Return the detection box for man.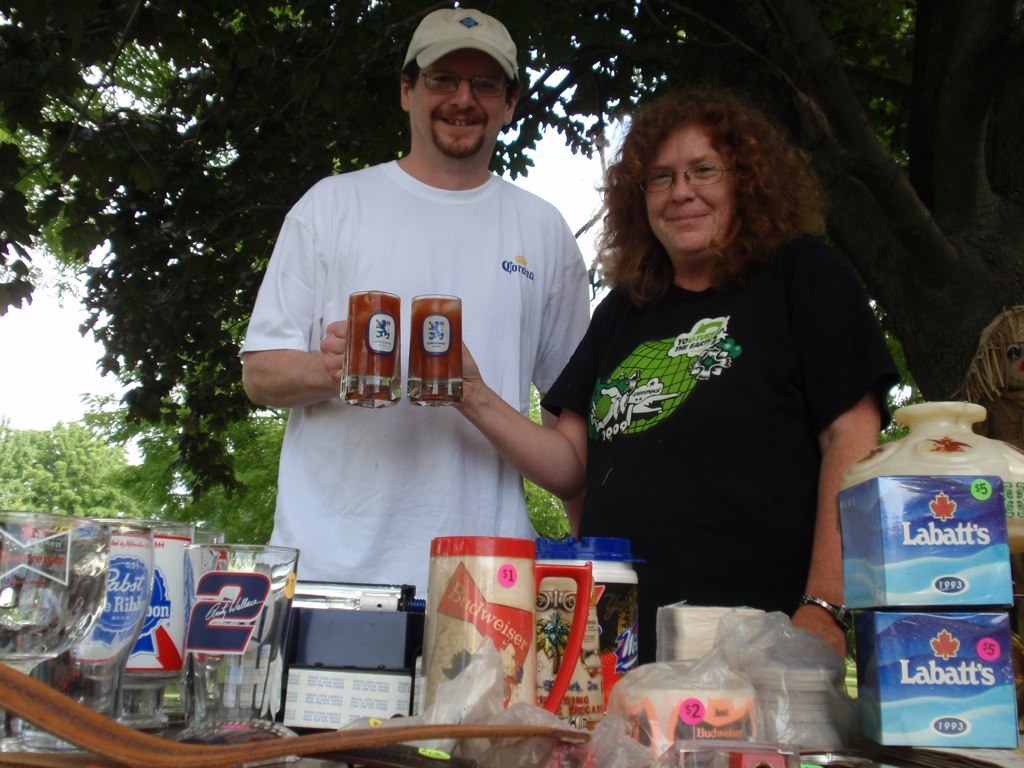
crop(242, 9, 608, 617).
